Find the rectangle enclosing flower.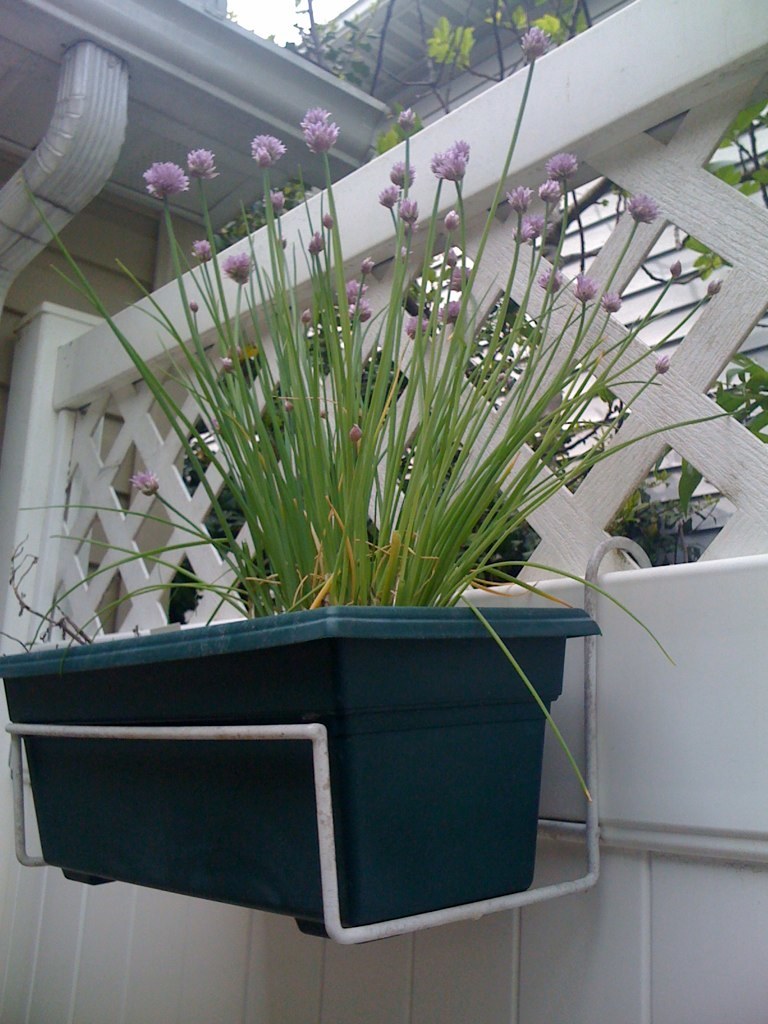
(x1=187, y1=146, x2=216, y2=178).
